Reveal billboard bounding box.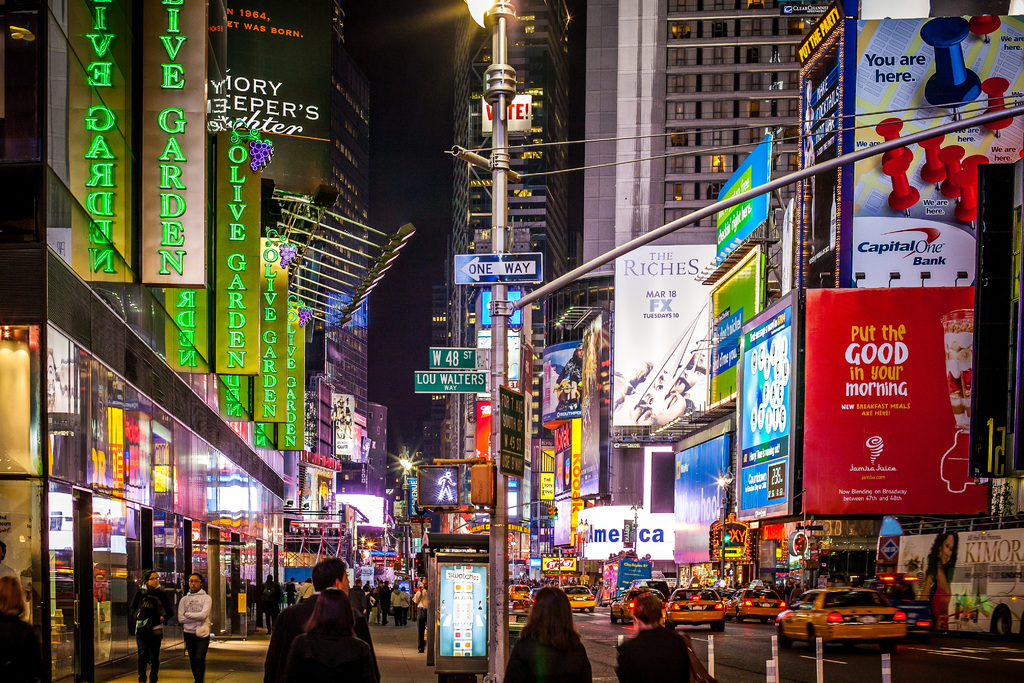
Revealed: Rect(136, 0, 209, 284).
